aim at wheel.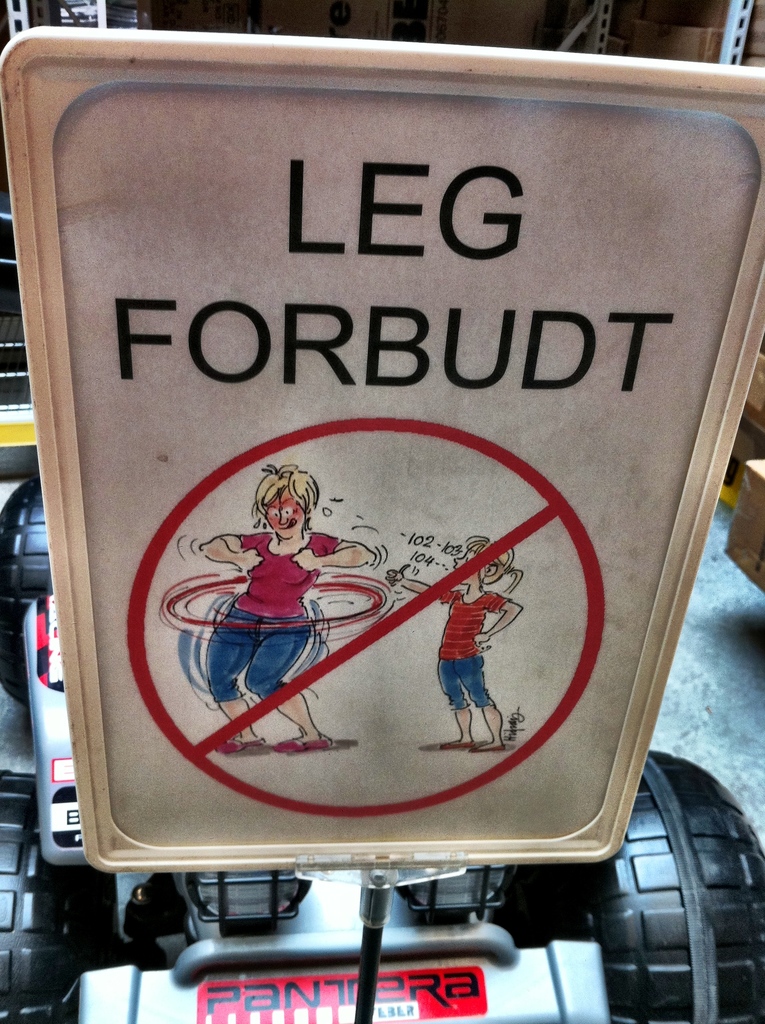
Aimed at Rect(542, 750, 764, 1023).
